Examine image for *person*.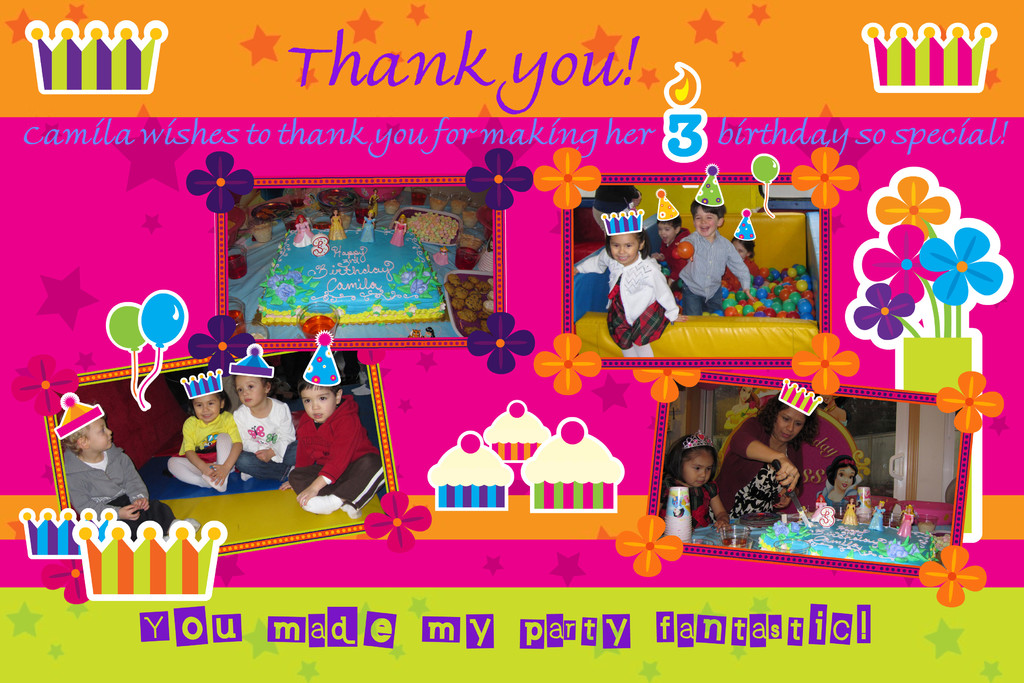
Examination result: [x1=653, y1=189, x2=692, y2=285].
